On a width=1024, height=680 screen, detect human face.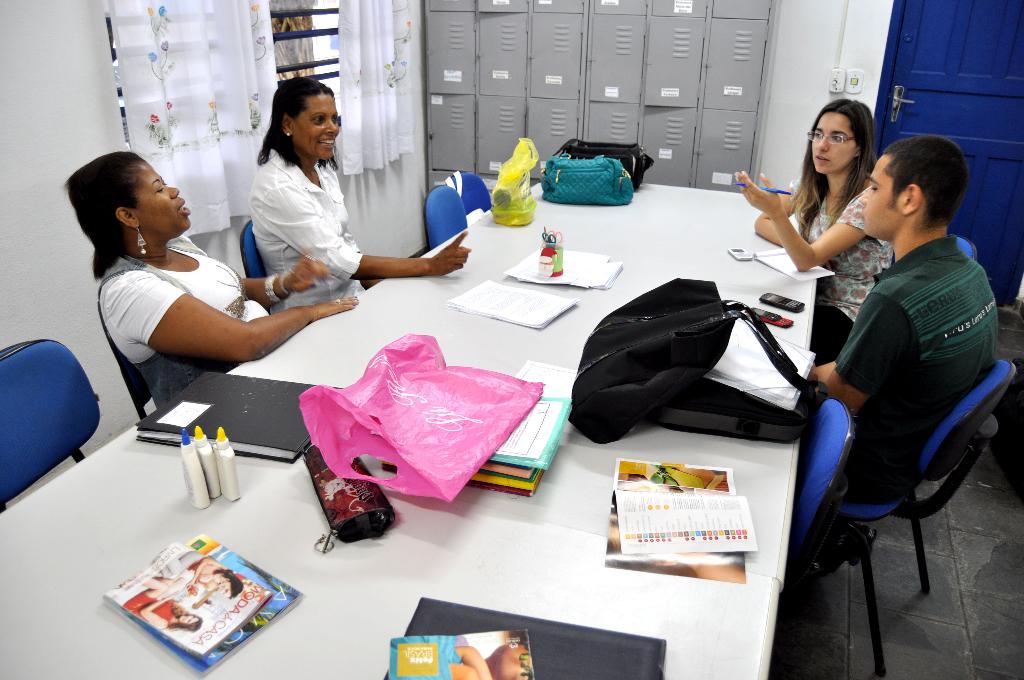
<bbox>179, 614, 198, 624</bbox>.
